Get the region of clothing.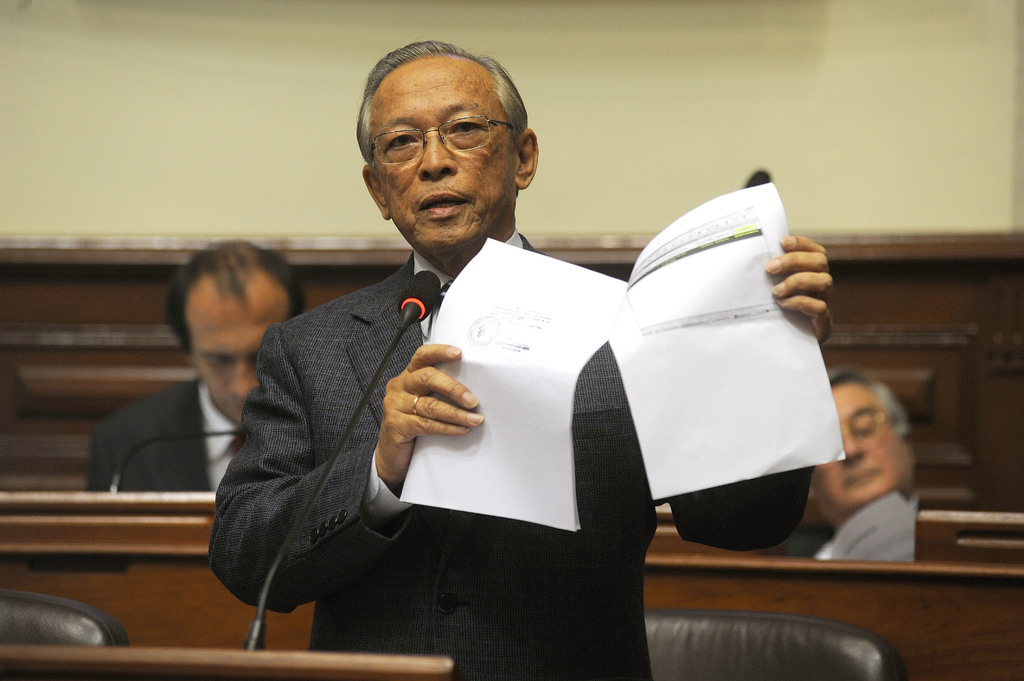
locate(205, 250, 817, 680).
